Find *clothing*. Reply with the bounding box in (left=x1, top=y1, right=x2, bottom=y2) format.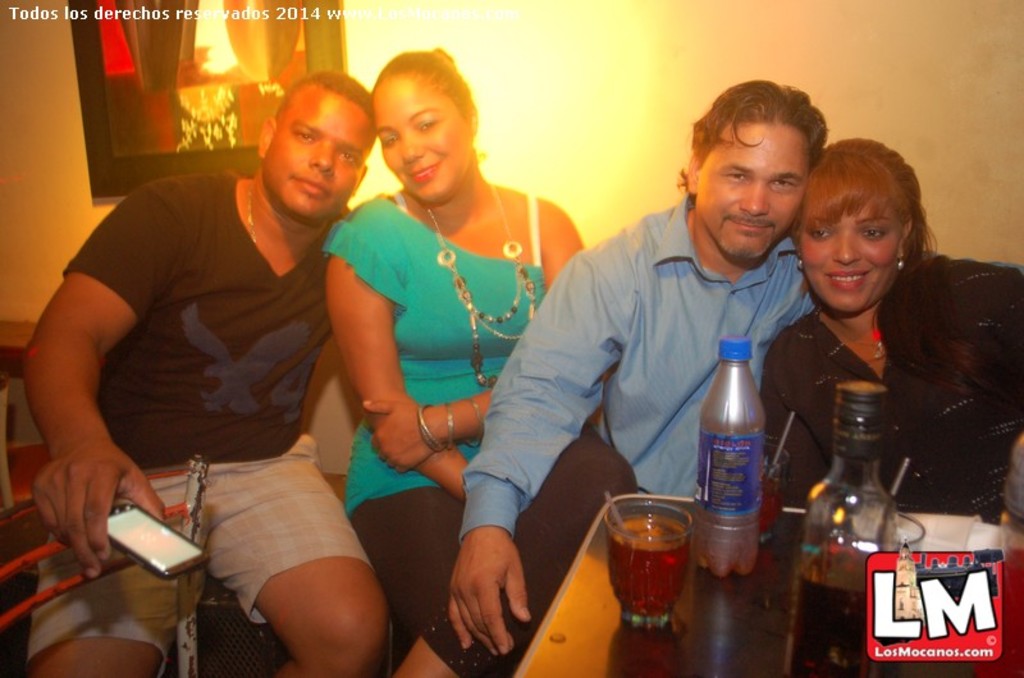
(left=466, top=188, right=820, bottom=540).
